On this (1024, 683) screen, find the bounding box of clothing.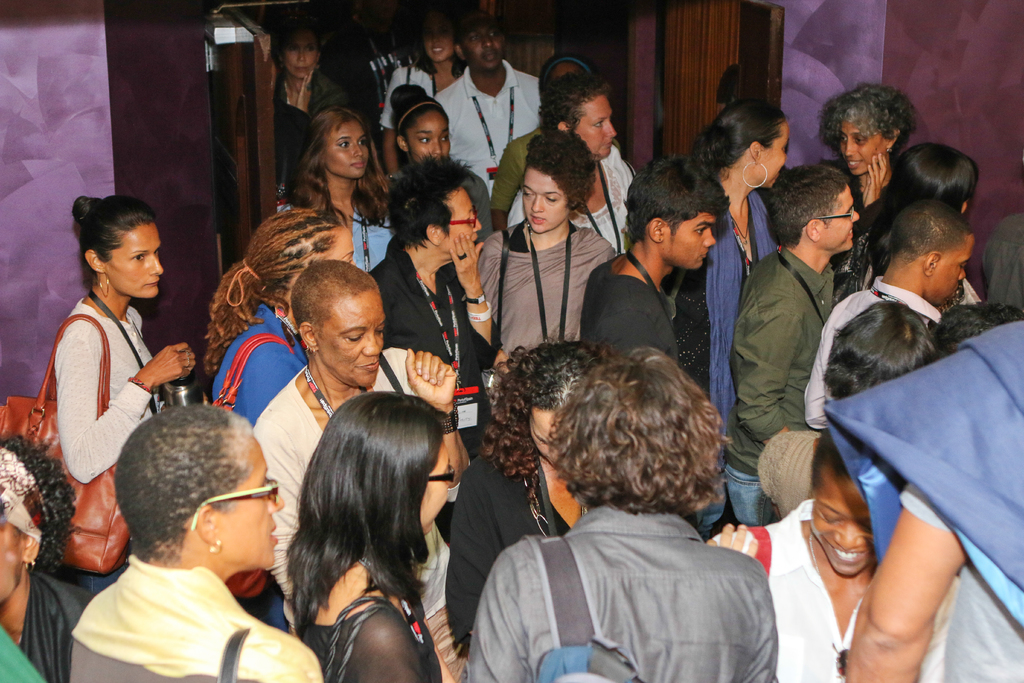
Bounding box: (797, 265, 947, 428).
